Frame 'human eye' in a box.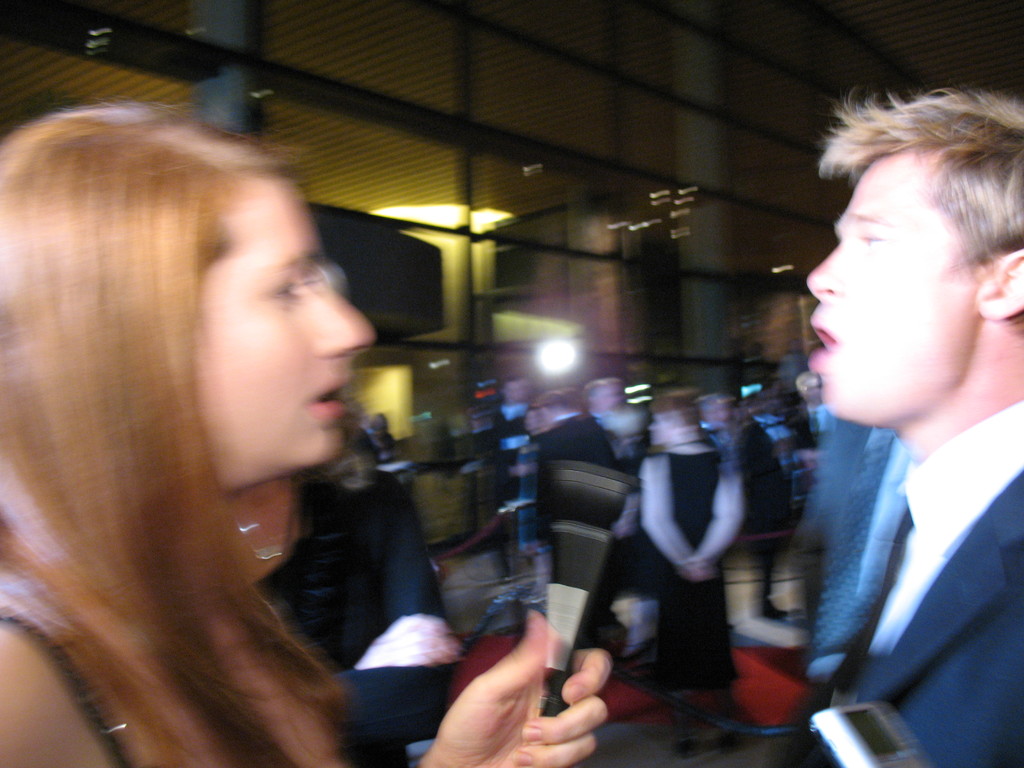
crop(266, 267, 307, 305).
